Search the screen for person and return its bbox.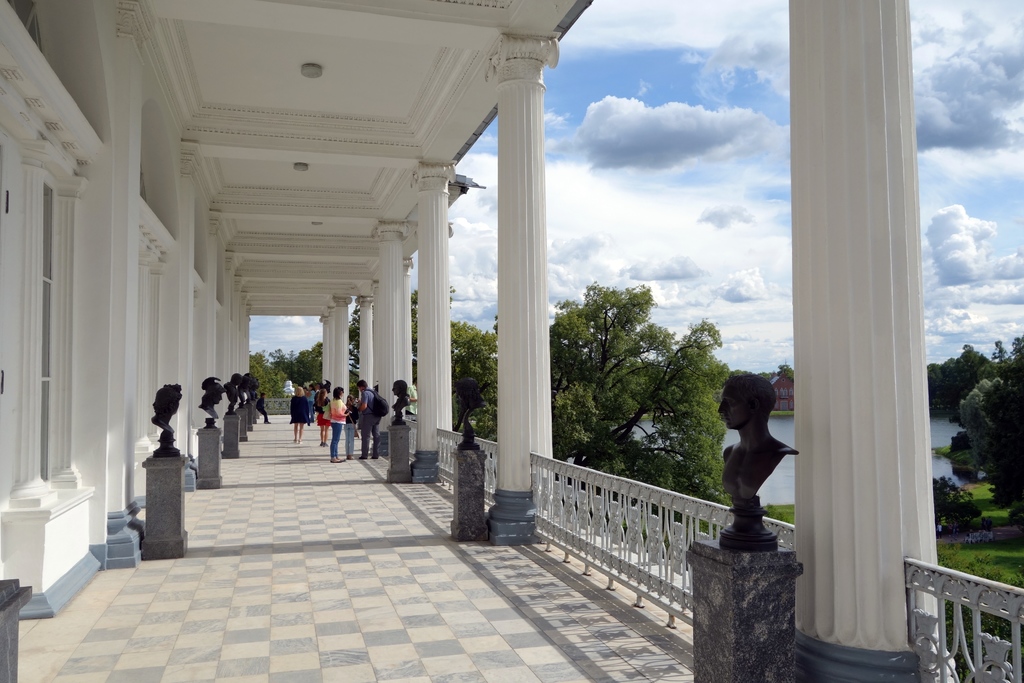
Found: (left=257, top=390, right=273, bottom=425).
